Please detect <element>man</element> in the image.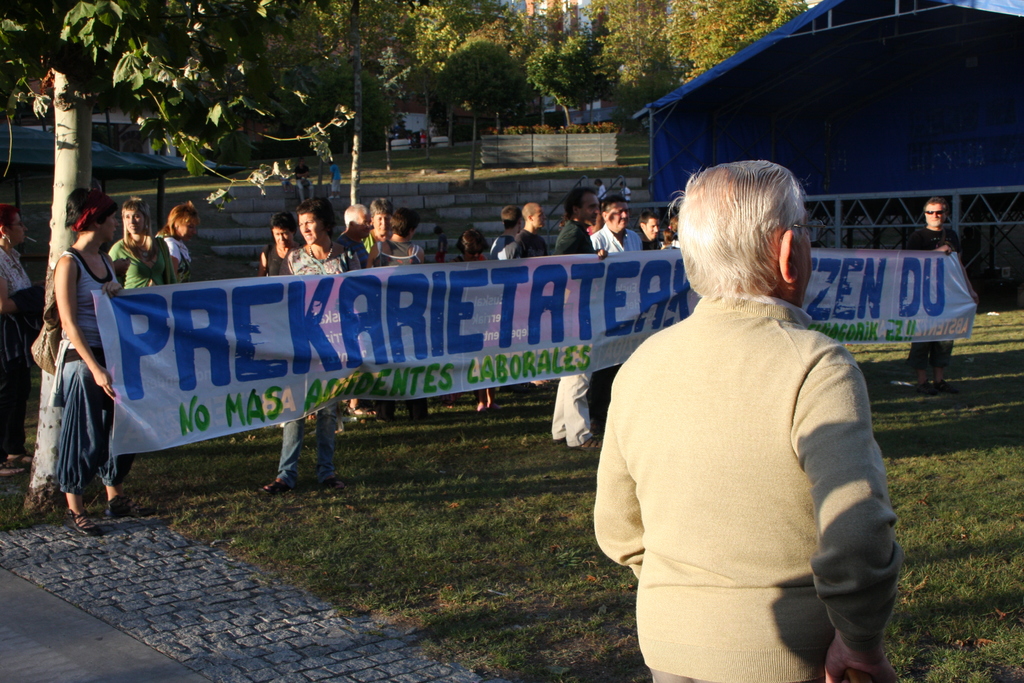
{"x1": 555, "y1": 187, "x2": 609, "y2": 256}.
